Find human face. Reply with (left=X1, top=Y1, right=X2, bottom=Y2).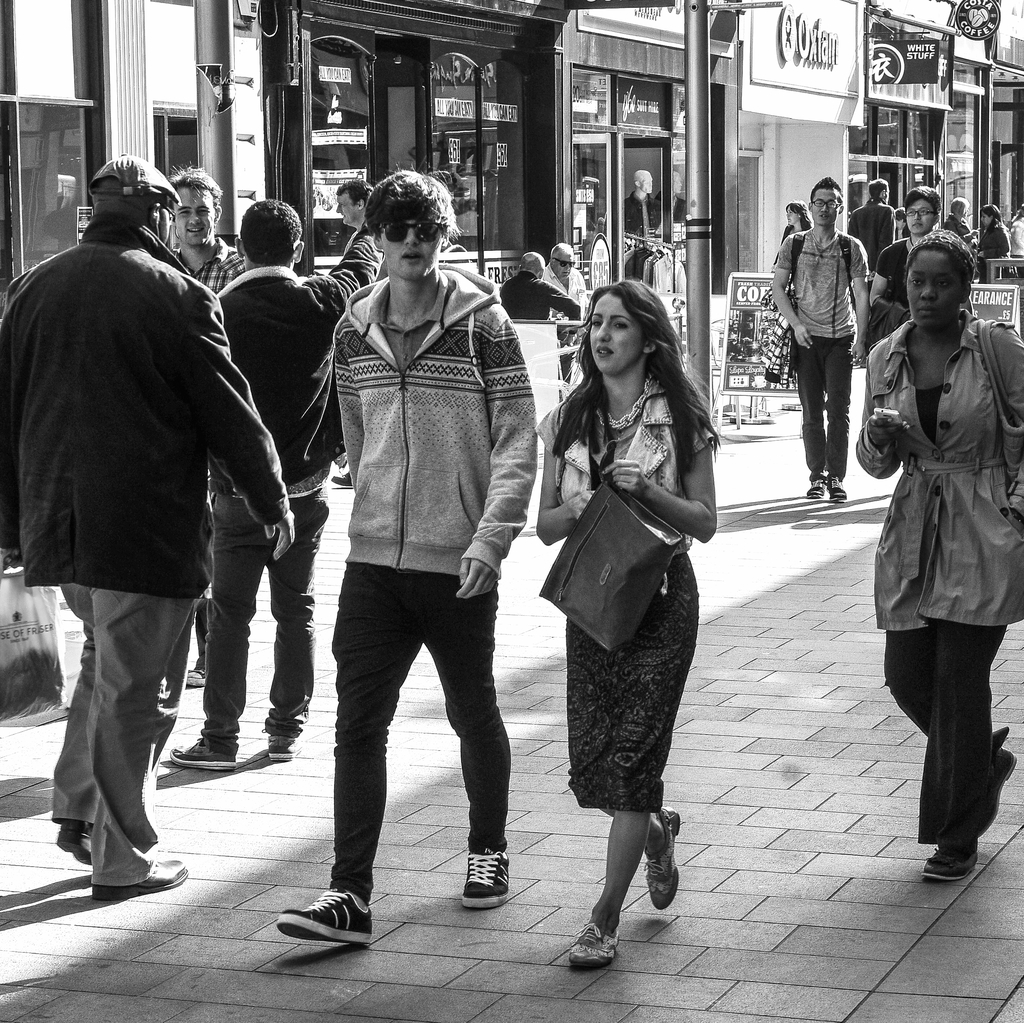
(left=639, top=172, right=652, bottom=194).
